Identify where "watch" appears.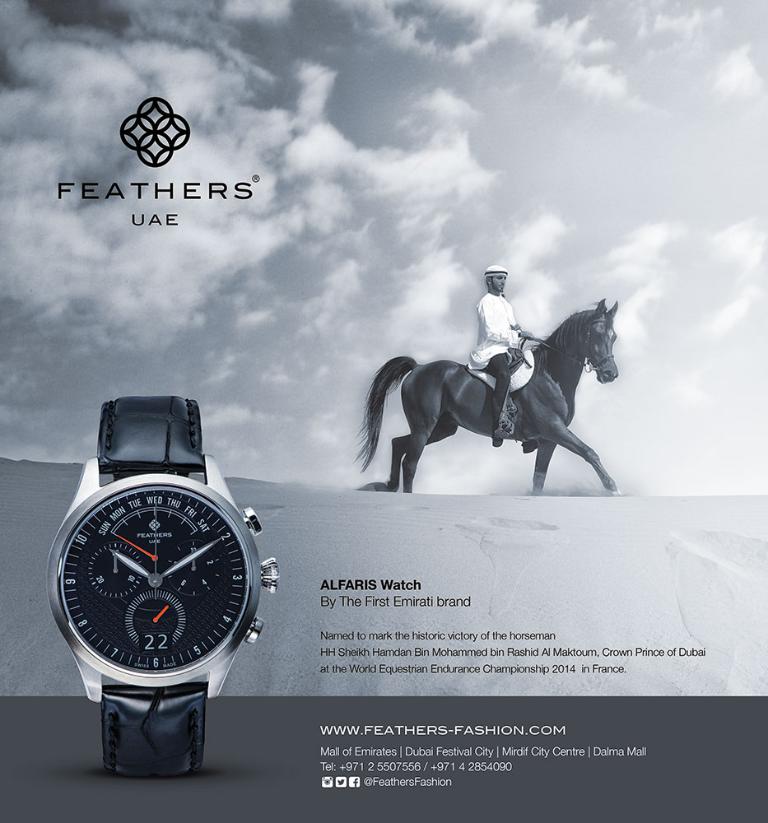
Appears at {"x1": 44, "y1": 391, "x2": 278, "y2": 782}.
